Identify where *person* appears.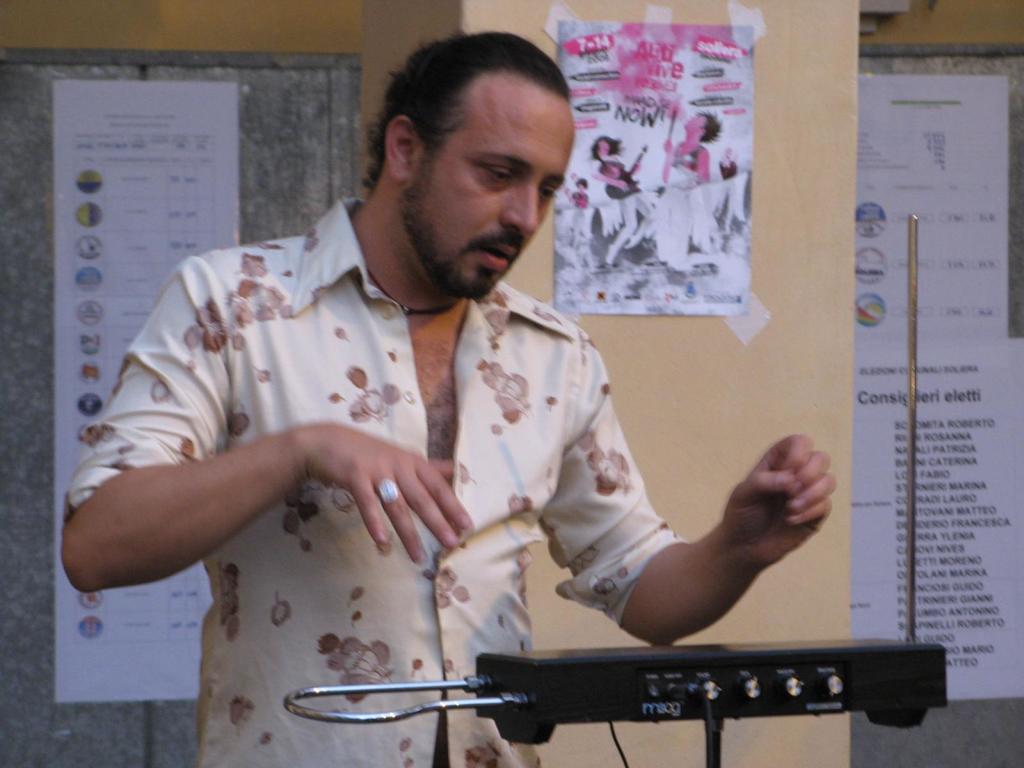
Appears at [left=61, top=29, right=836, bottom=767].
